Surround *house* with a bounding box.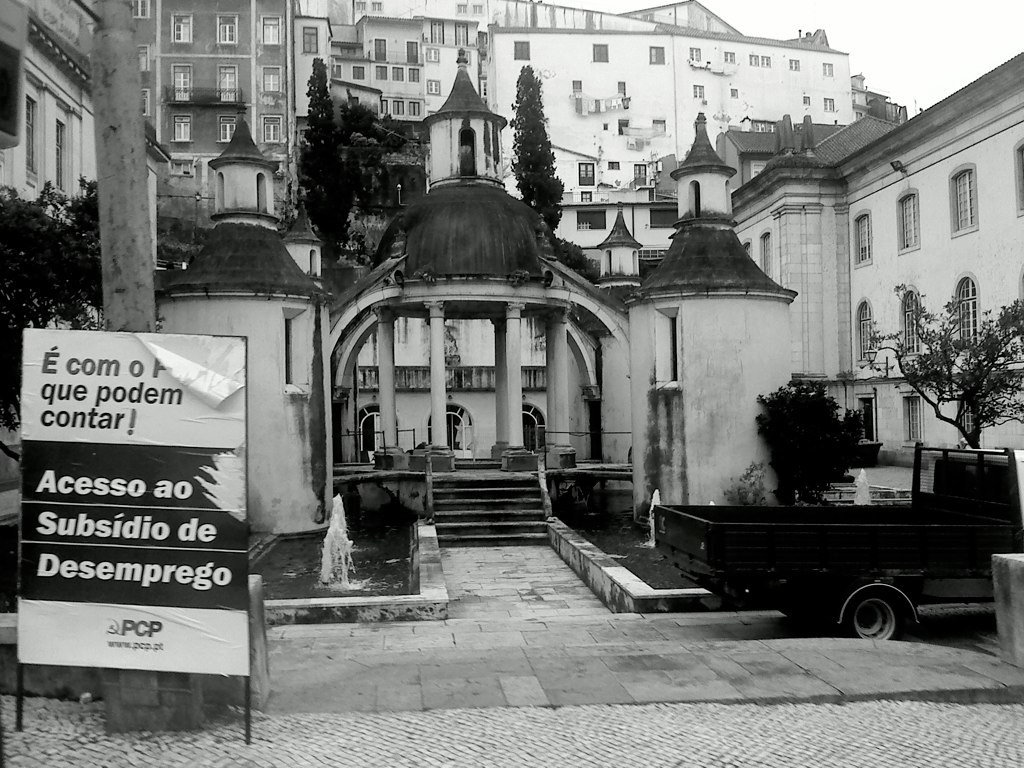
locate(717, 47, 1023, 467).
